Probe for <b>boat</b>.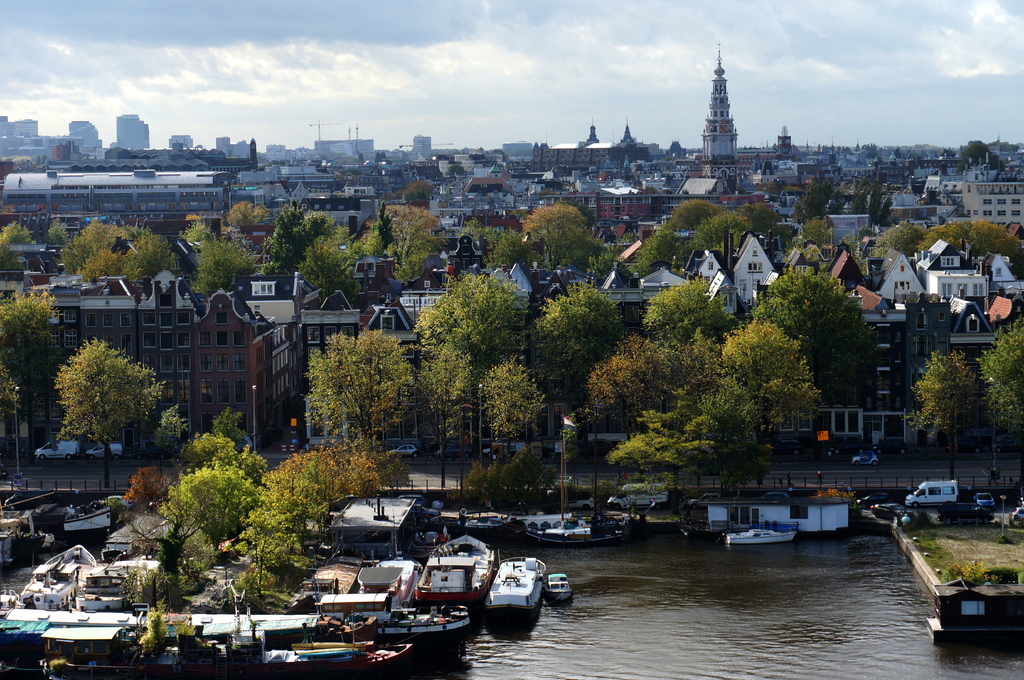
Probe result: <box>480,548,550,628</box>.
